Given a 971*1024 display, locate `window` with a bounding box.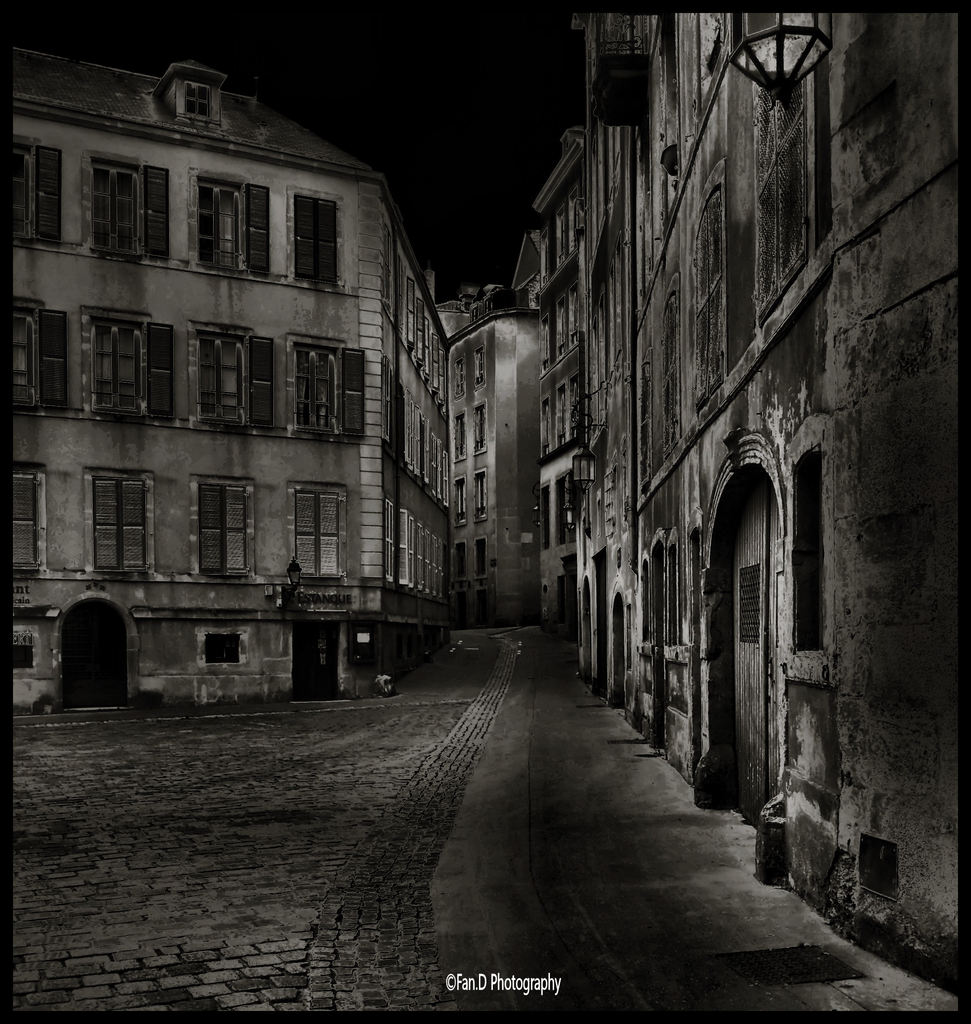
Located: <bbox>97, 154, 166, 261</bbox>.
